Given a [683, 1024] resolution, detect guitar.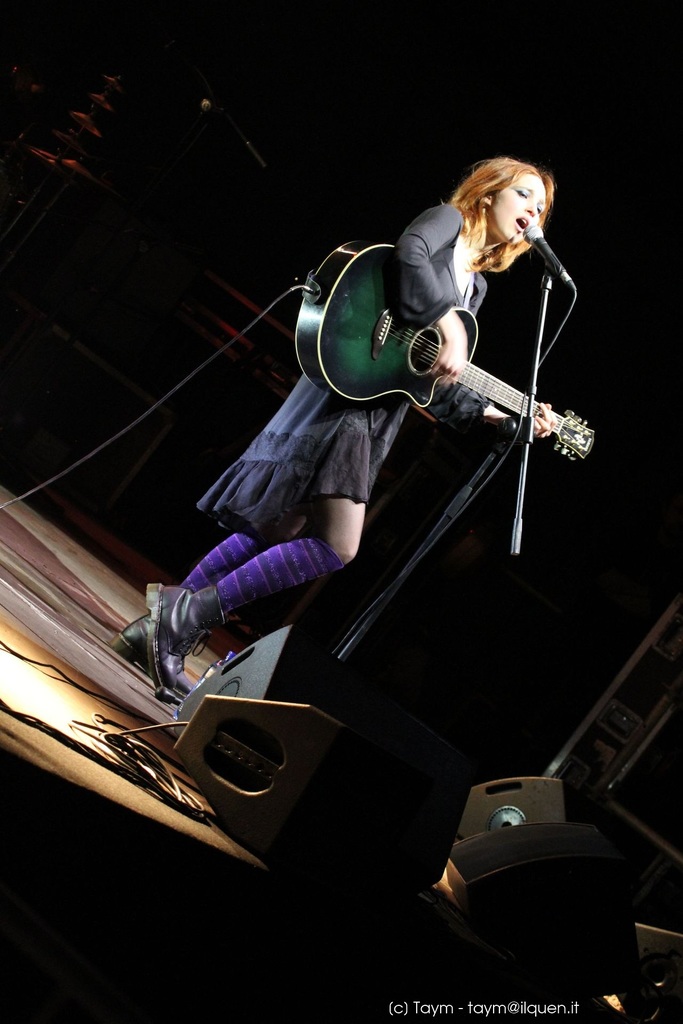
<region>277, 244, 589, 477</region>.
